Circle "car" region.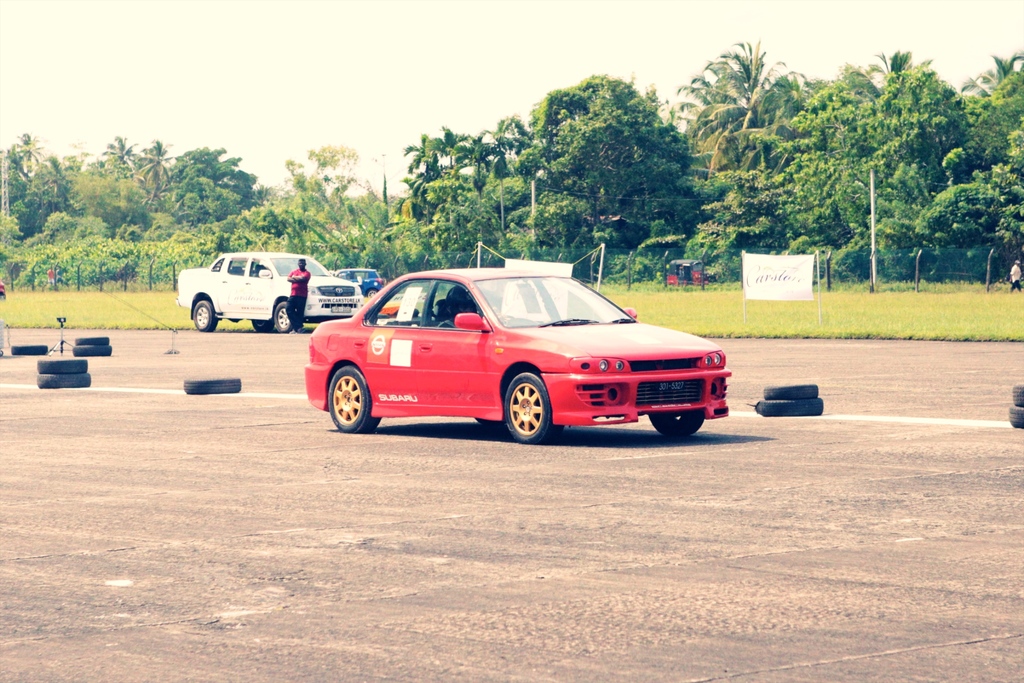
Region: rect(333, 268, 385, 299).
